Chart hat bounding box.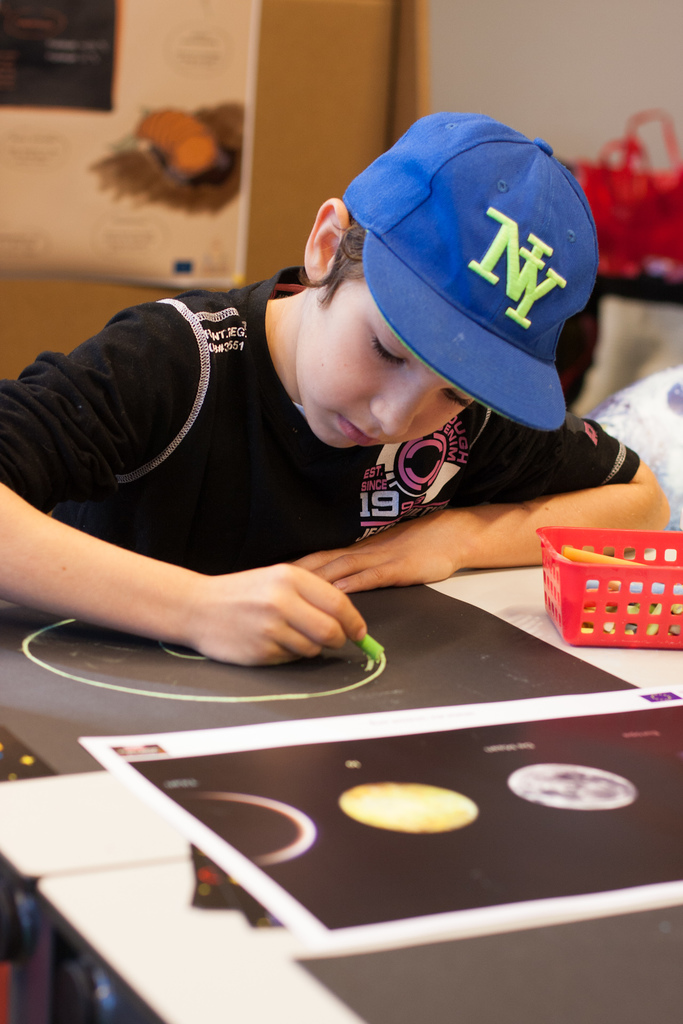
Charted: (x1=343, y1=112, x2=602, y2=436).
